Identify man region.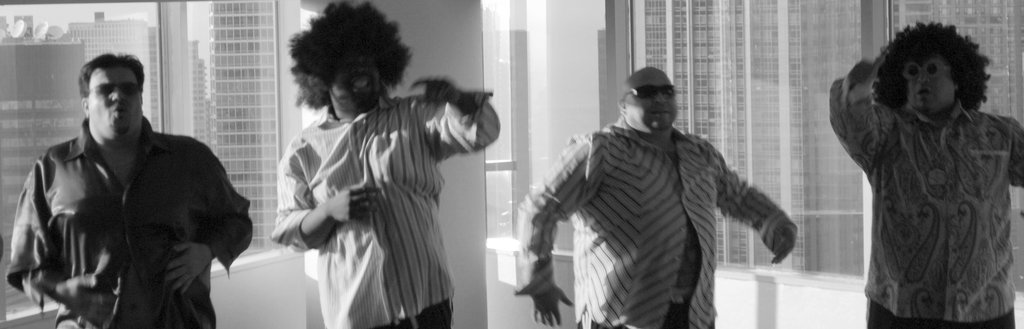
Region: <bbox>14, 39, 243, 328</bbox>.
